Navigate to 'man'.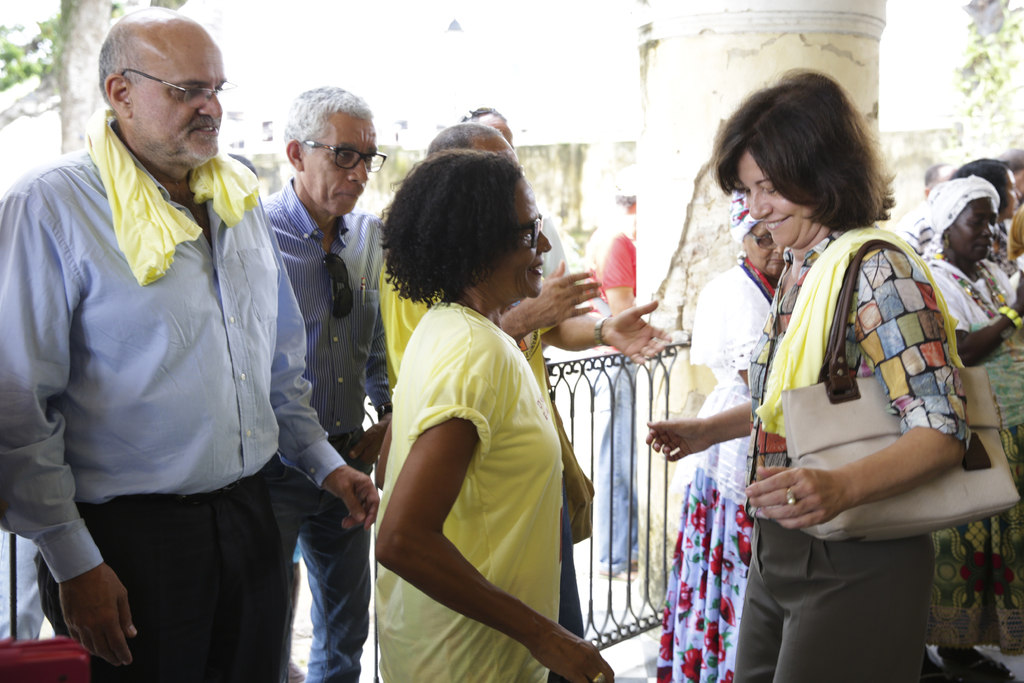
Navigation target: (254,81,394,682).
